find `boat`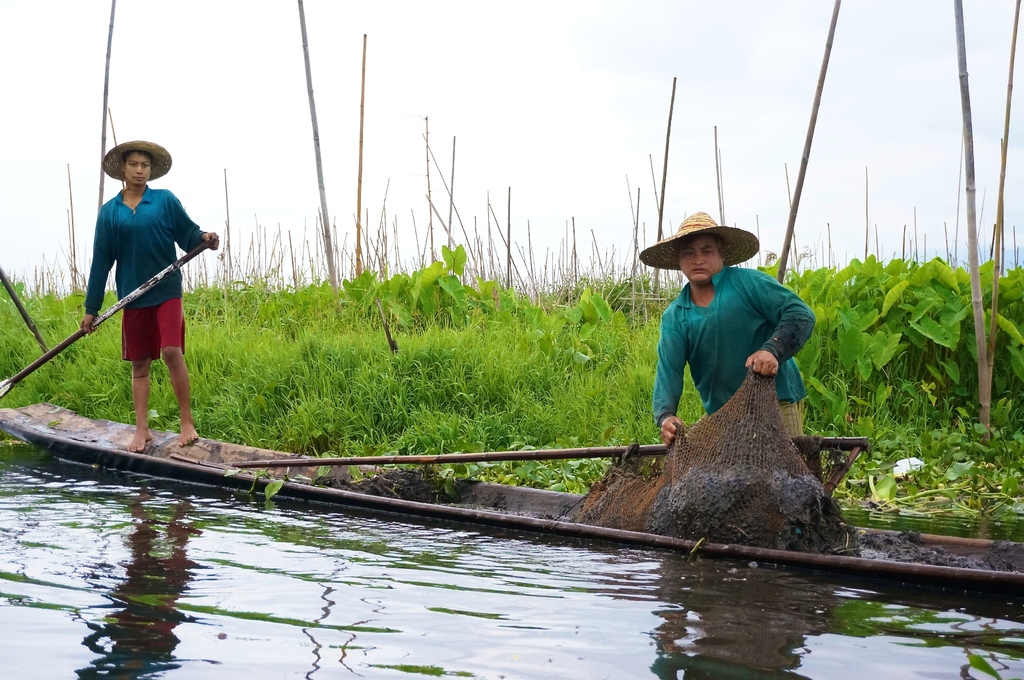
<region>39, 386, 964, 553</region>
